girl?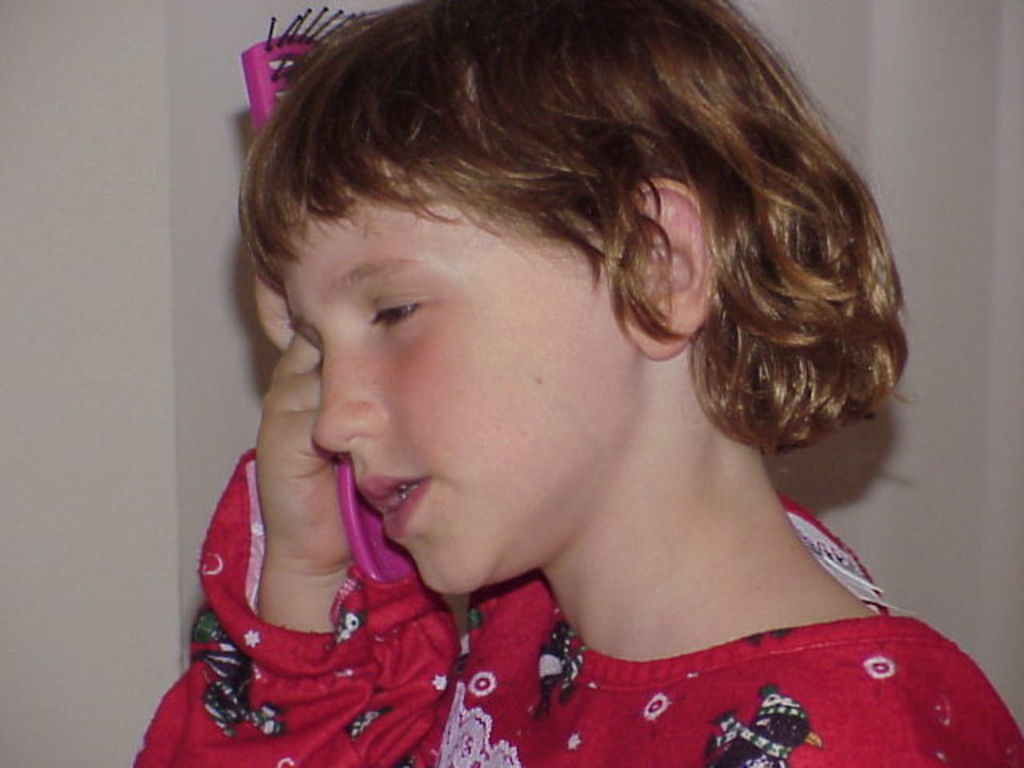
pyautogui.locateOnScreen(131, 0, 1022, 766)
